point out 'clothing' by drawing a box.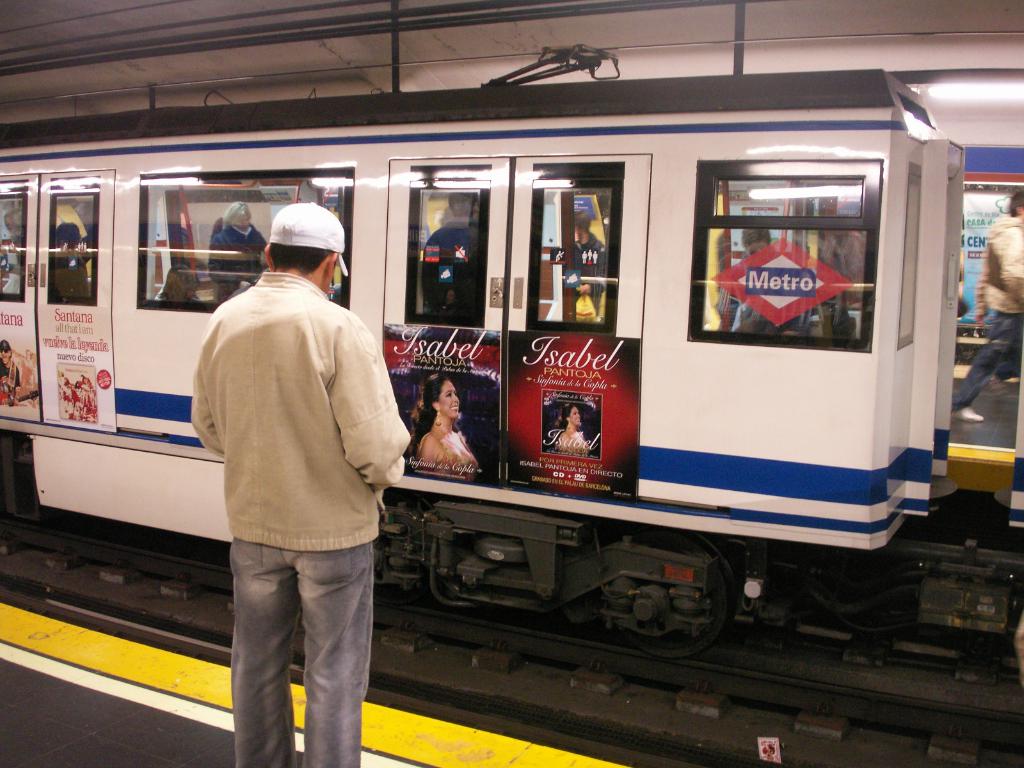
crop(733, 300, 822, 339).
